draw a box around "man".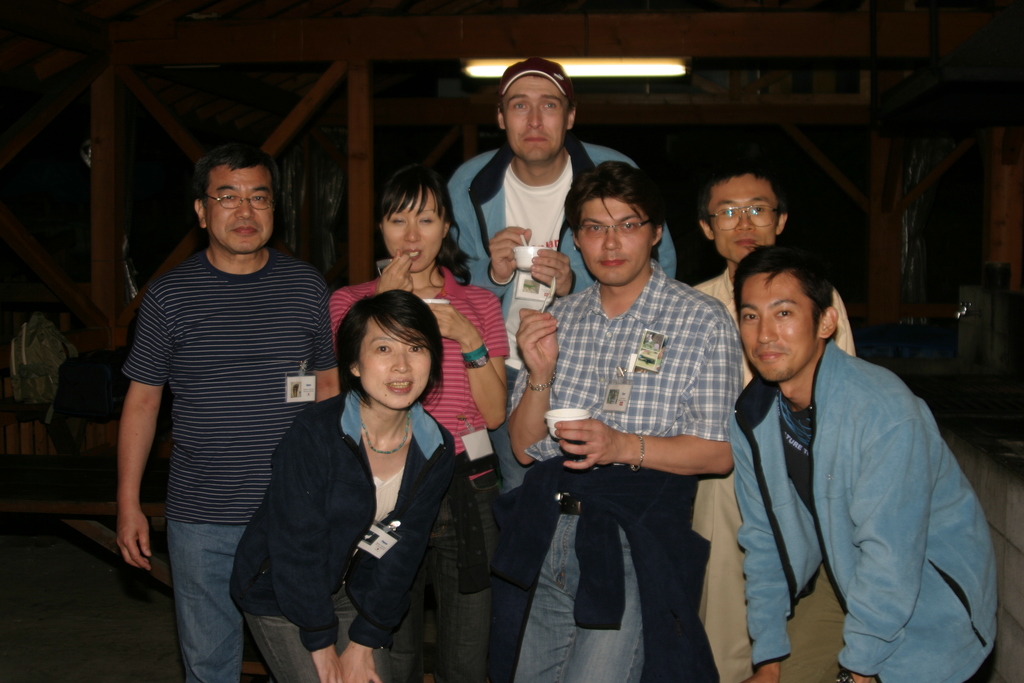
BBox(505, 157, 749, 682).
